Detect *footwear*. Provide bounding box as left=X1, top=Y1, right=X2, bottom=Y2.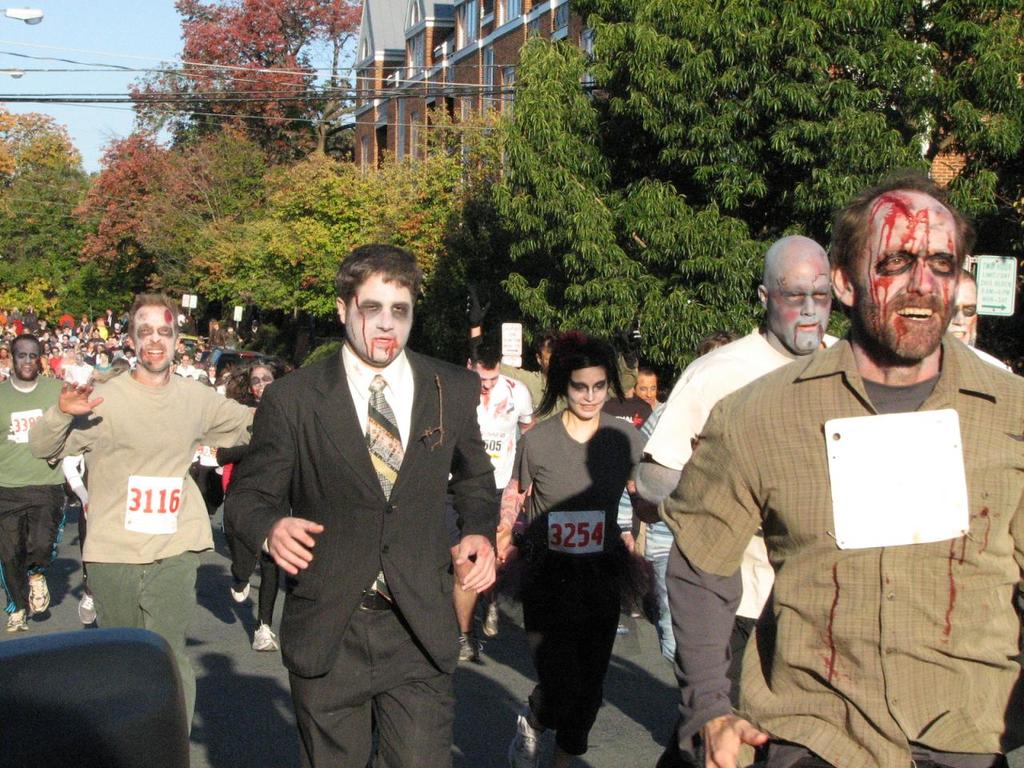
left=250, top=622, right=276, bottom=654.
